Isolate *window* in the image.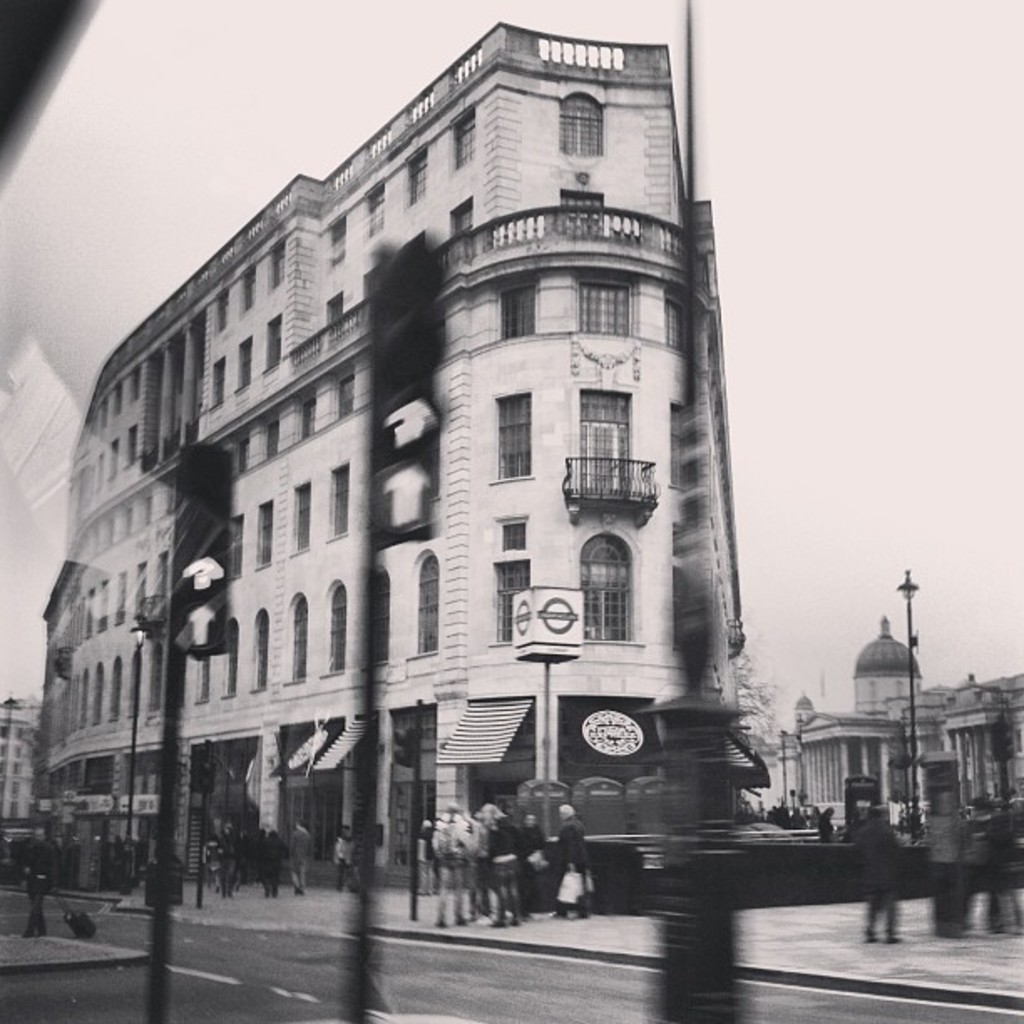
Isolated region: box(413, 540, 442, 654).
